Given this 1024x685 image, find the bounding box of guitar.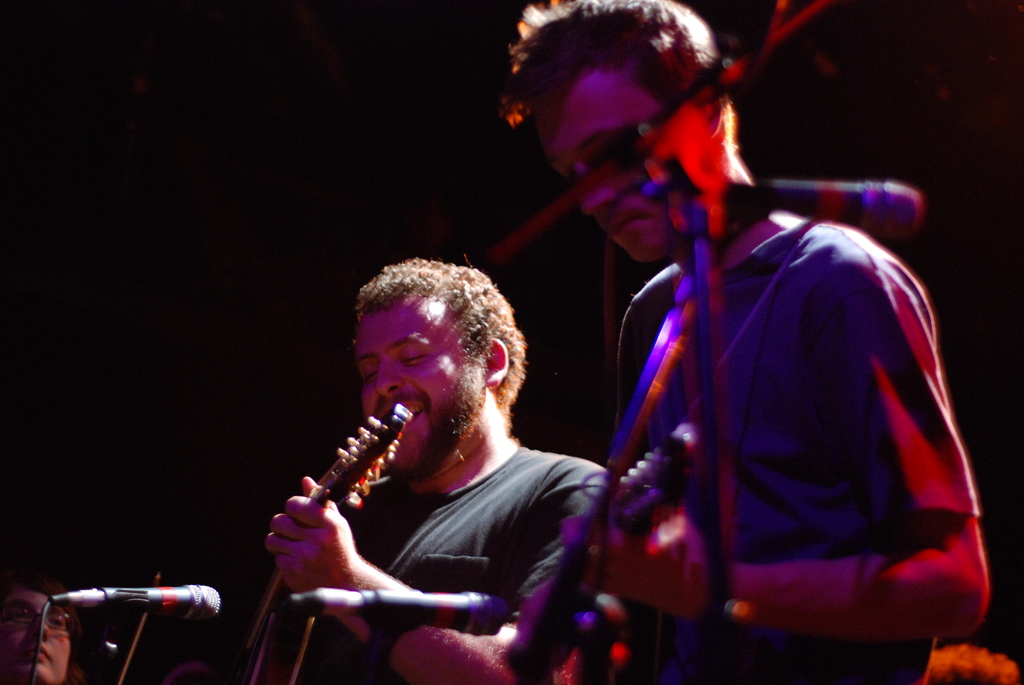
bbox=[511, 420, 704, 684].
